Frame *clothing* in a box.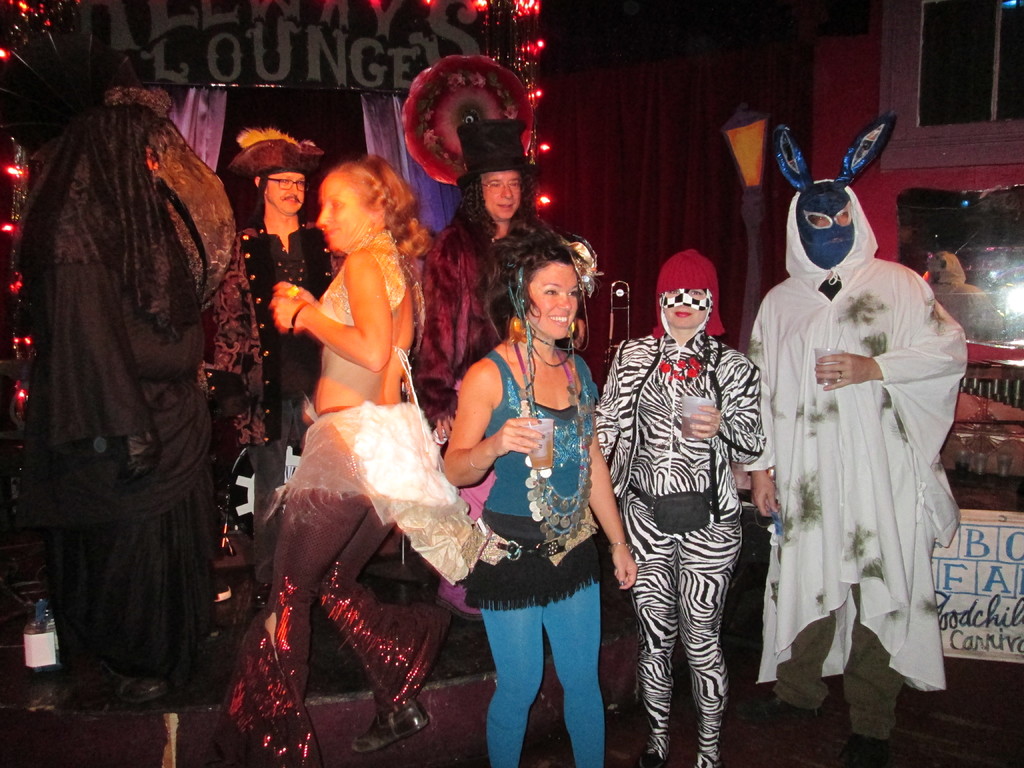
rect(253, 241, 337, 437).
